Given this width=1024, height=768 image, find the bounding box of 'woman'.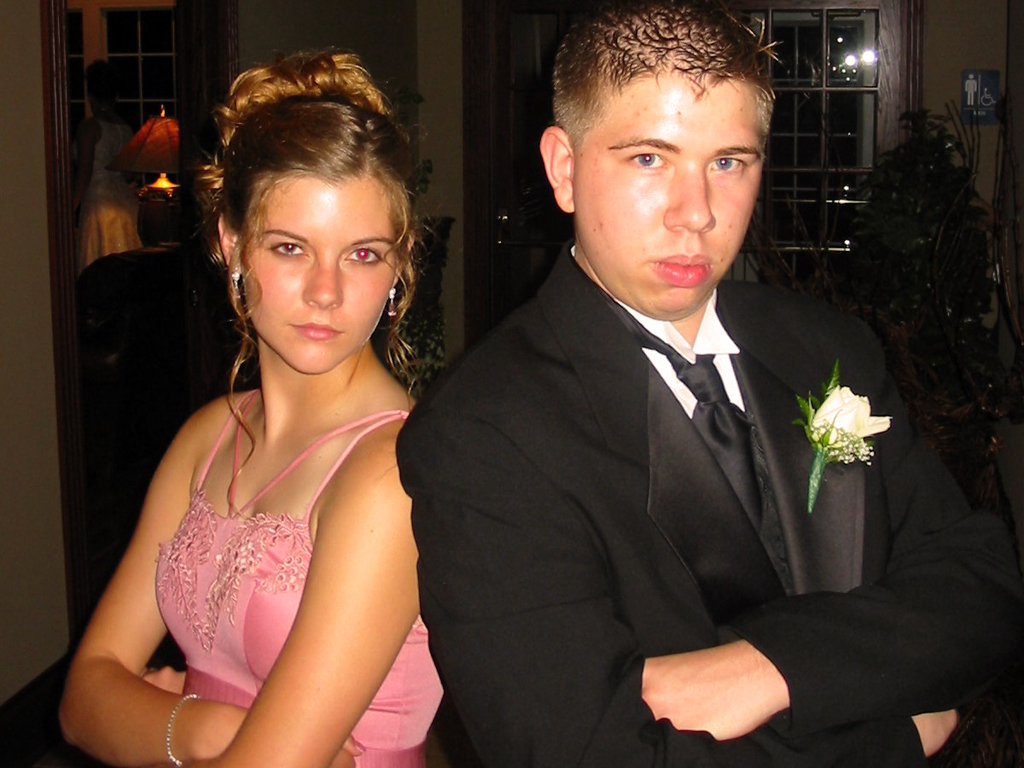
56:43:445:767.
